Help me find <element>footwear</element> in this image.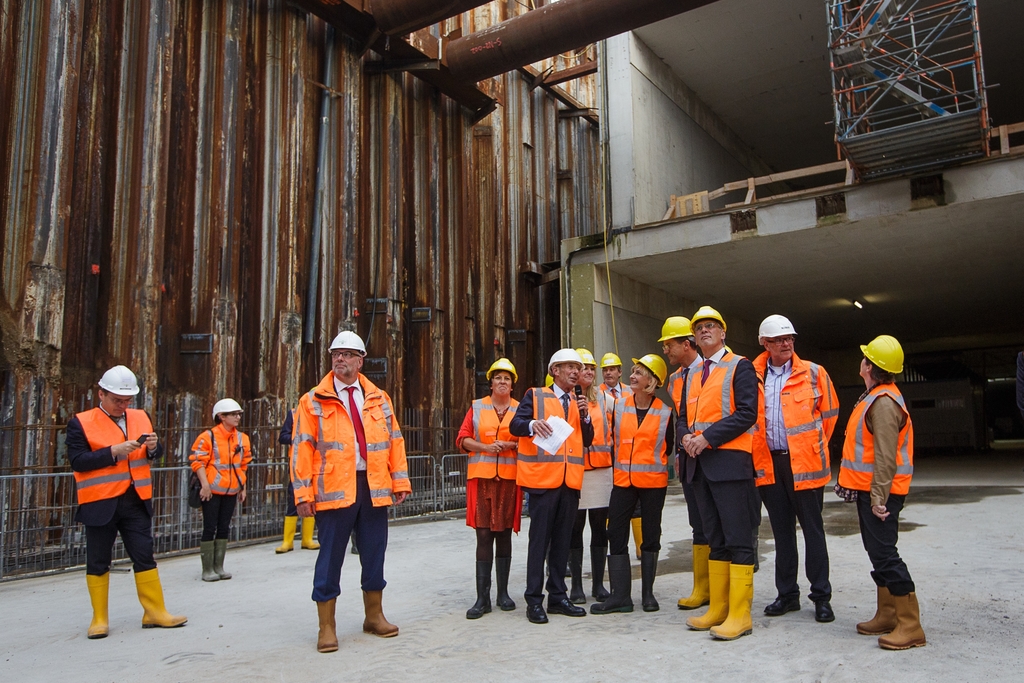
Found it: crop(687, 561, 734, 636).
